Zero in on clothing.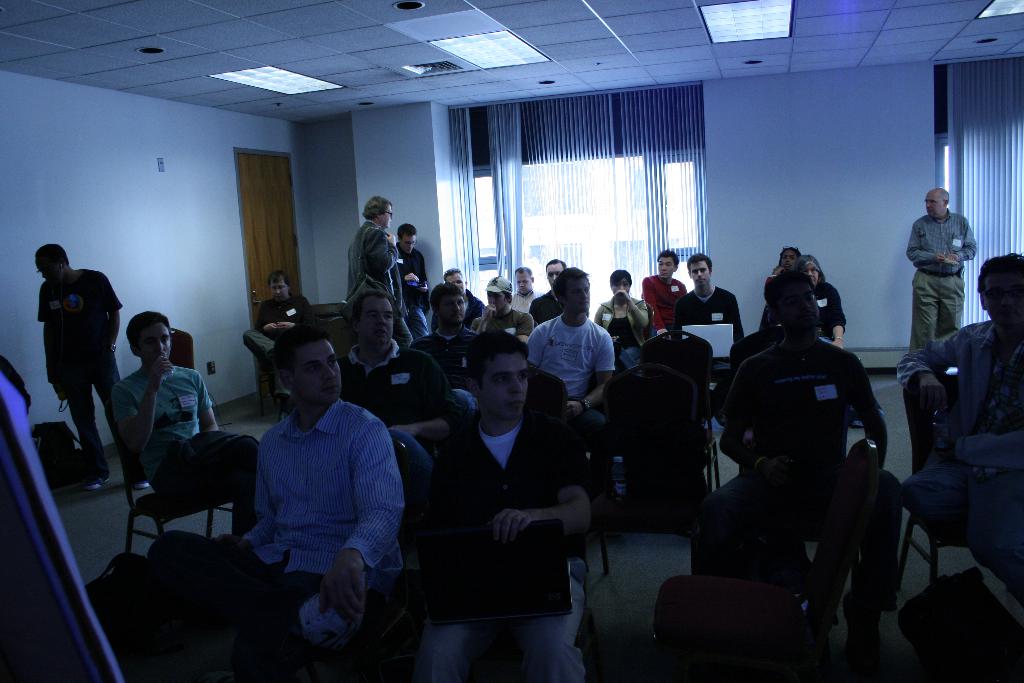
Zeroed in: {"left": 468, "top": 308, "right": 535, "bottom": 344}.
